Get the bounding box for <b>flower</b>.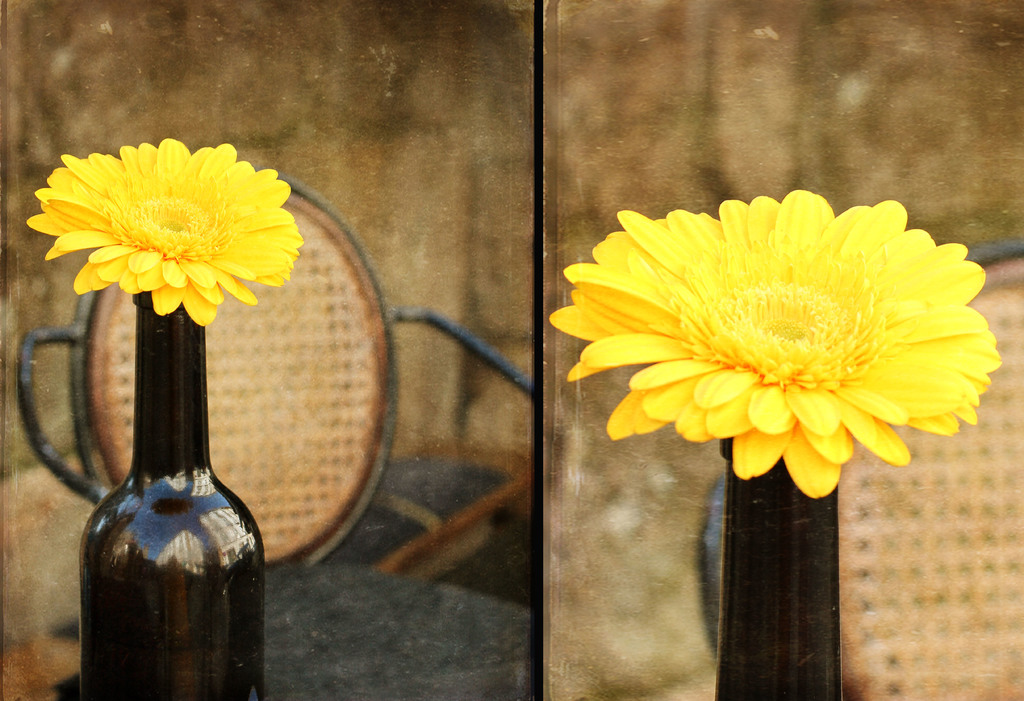
rect(560, 177, 1000, 500).
